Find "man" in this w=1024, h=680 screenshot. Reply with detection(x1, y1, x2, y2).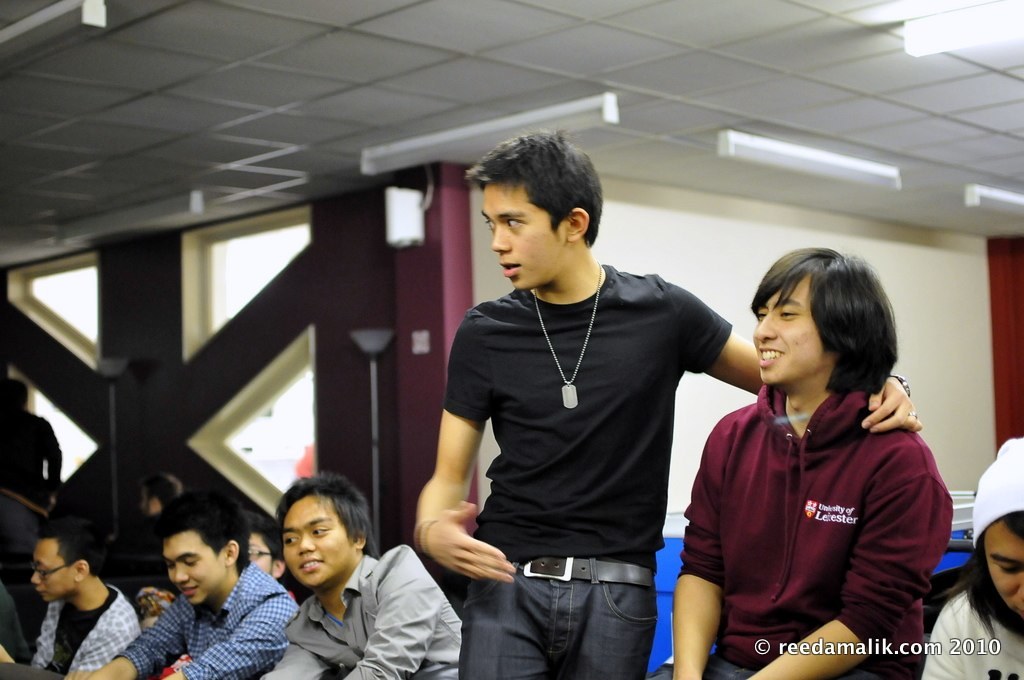
detection(78, 489, 297, 679).
